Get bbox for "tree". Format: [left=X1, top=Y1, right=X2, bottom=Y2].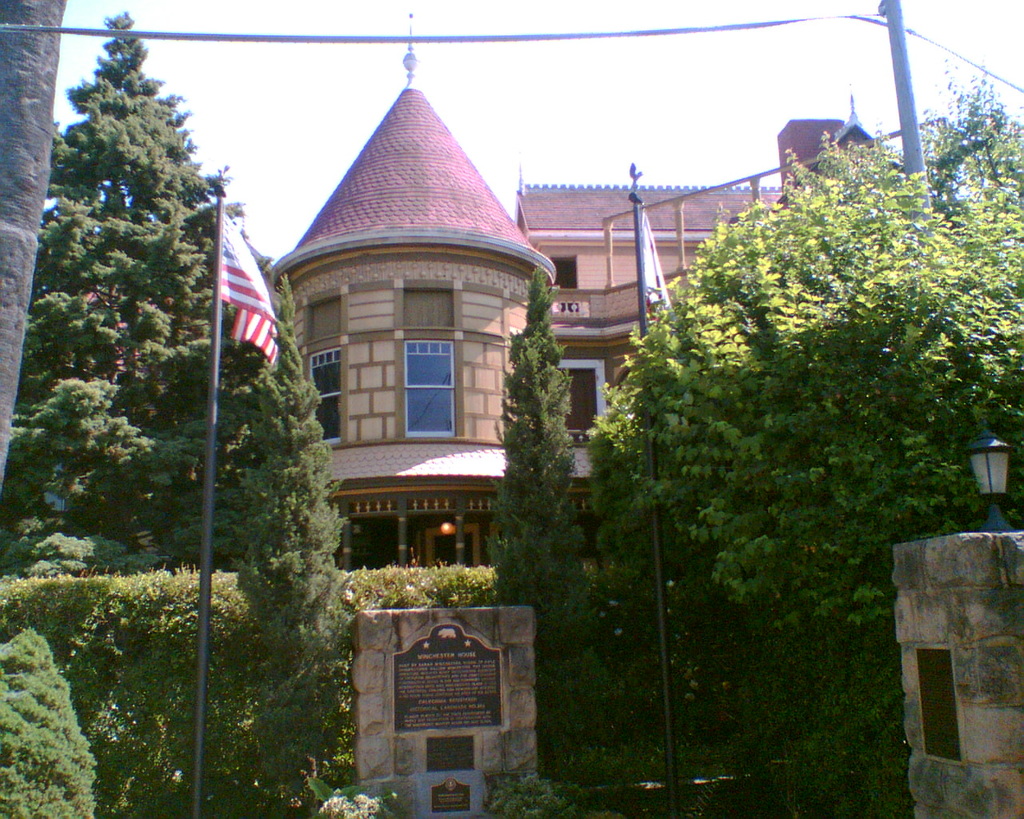
[left=2, top=14, right=260, bottom=551].
